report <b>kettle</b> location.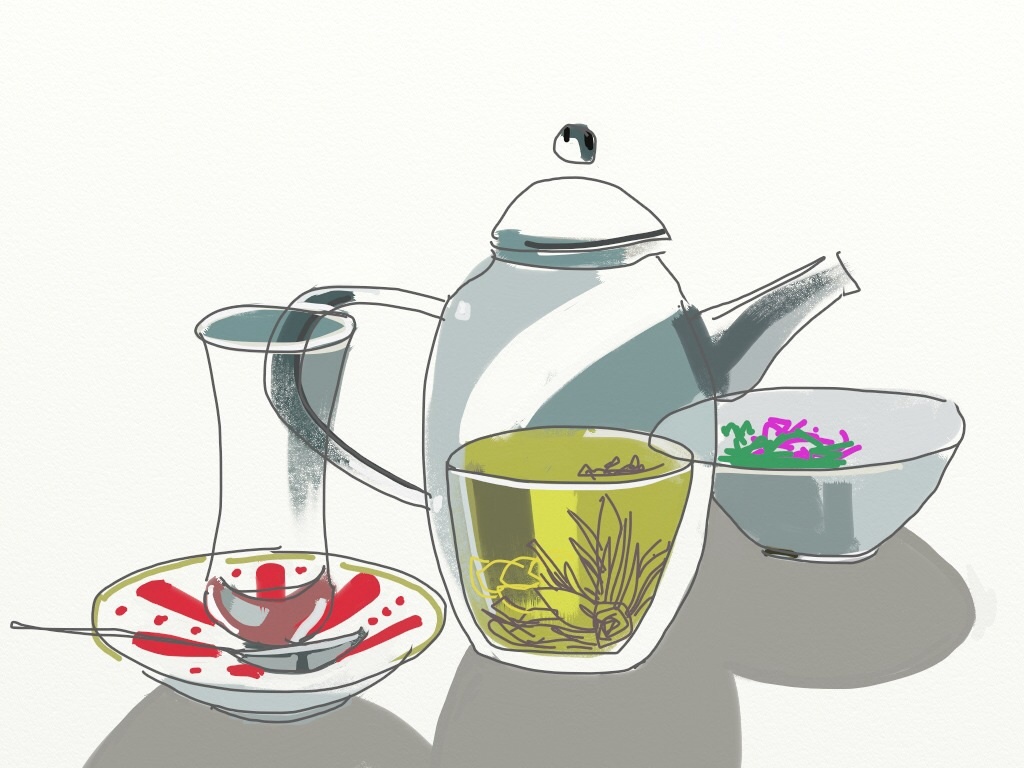
Report: l=260, t=173, r=859, b=675.
